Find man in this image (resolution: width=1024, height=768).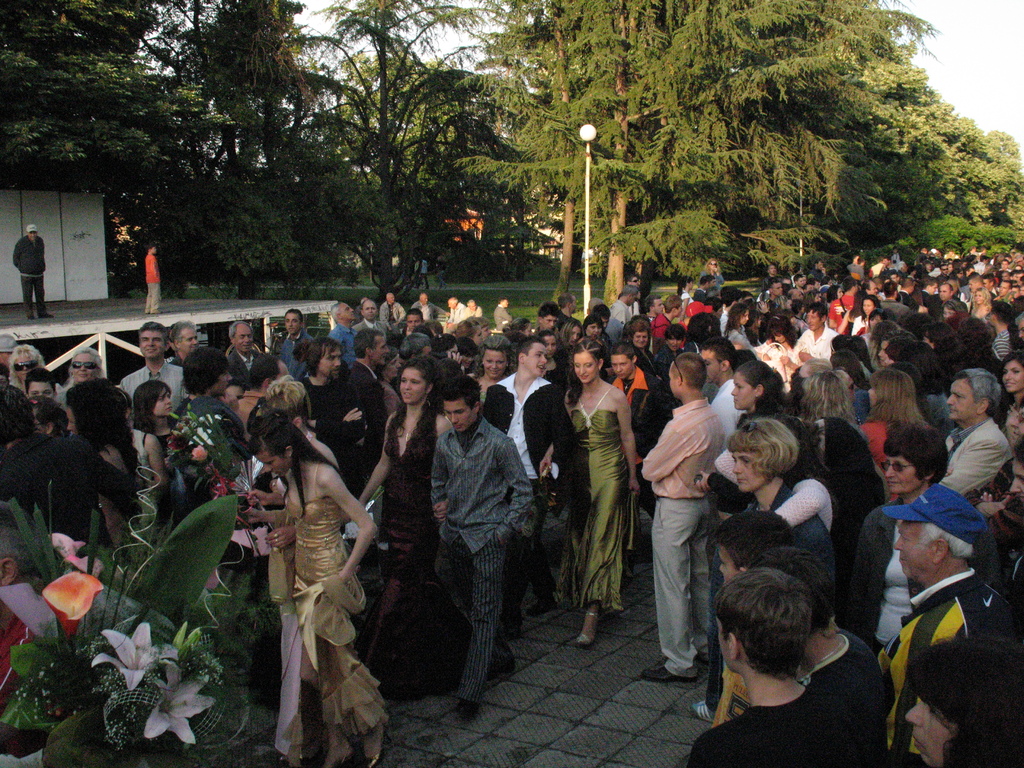
rect(941, 367, 1012, 506).
